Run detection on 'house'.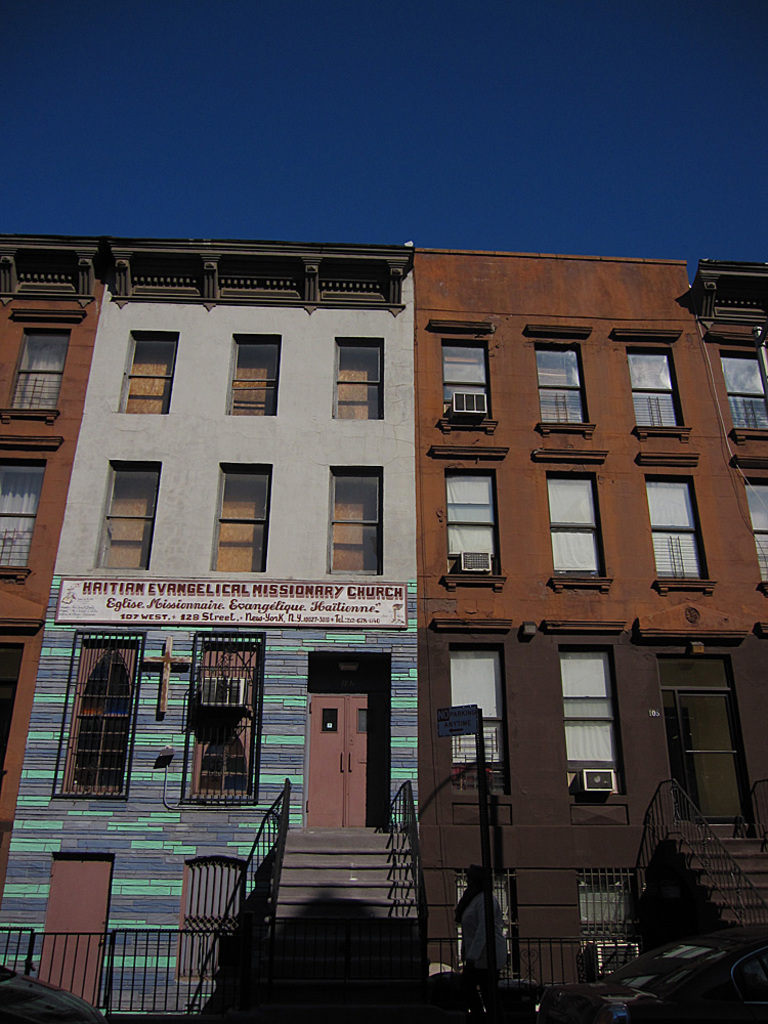
Result: <region>0, 240, 110, 888</region>.
